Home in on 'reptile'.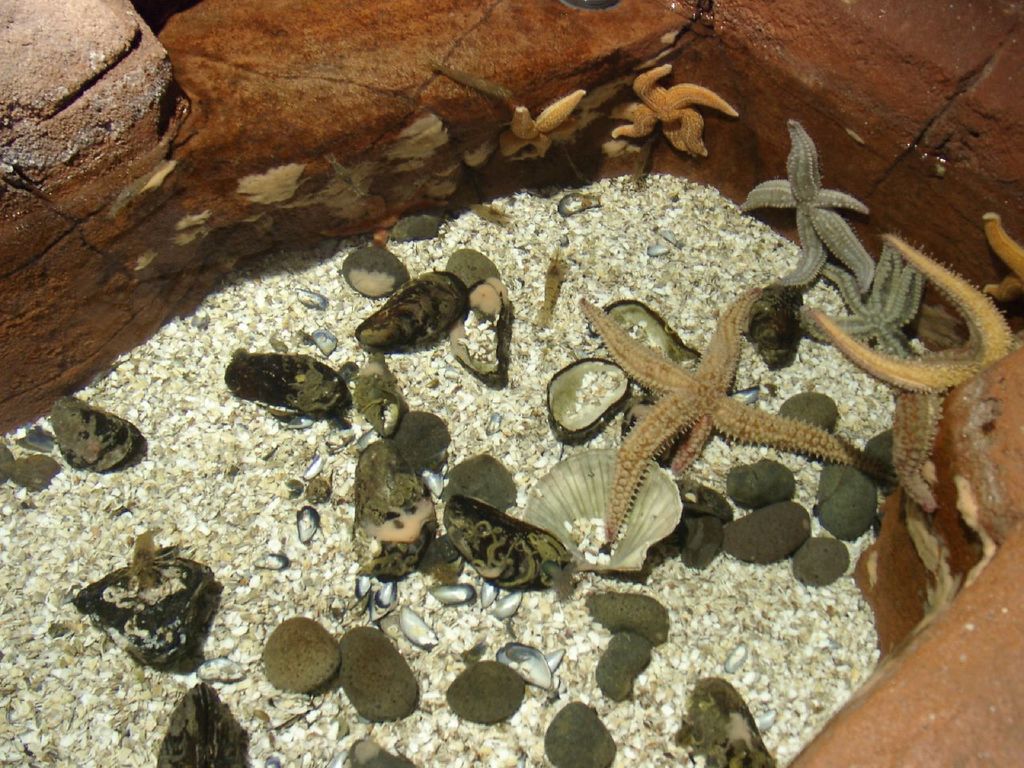
Homed in at x1=607 y1=61 x2=742 y2=159.
